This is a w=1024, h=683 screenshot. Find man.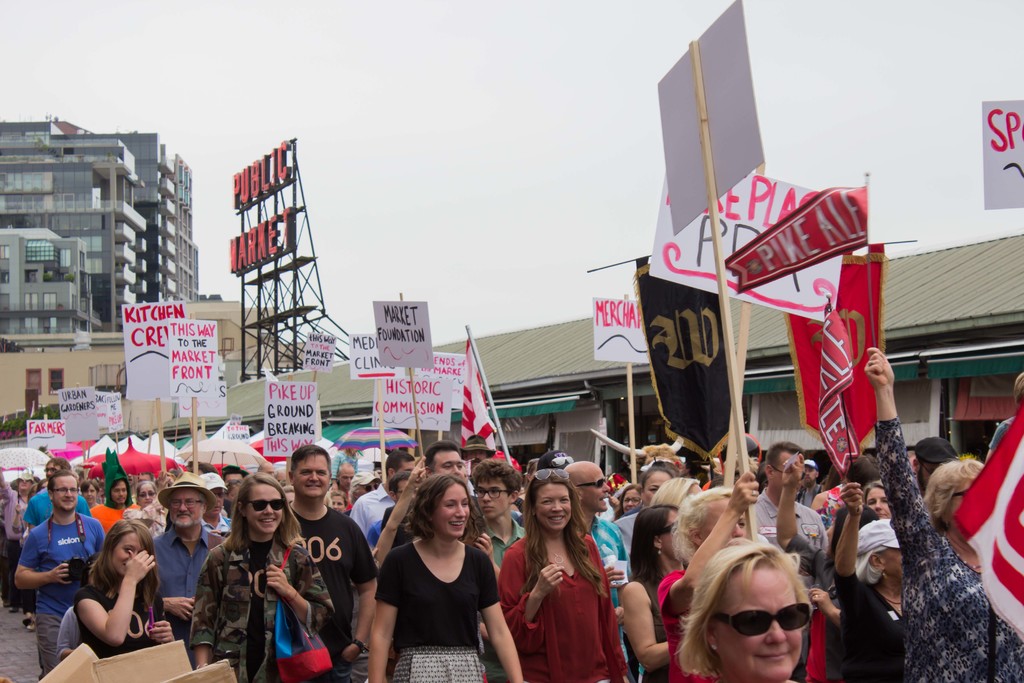
Bounding box: (x1=764, y1=454, x2=818, y2=604).
